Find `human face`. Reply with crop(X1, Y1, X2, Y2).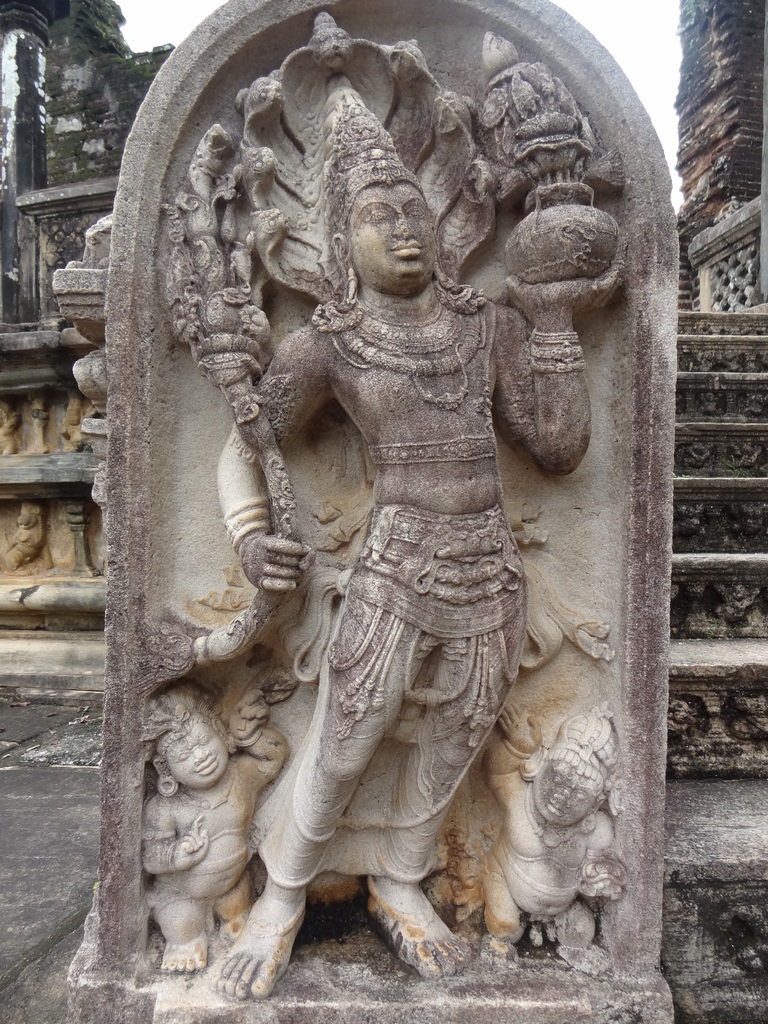
crop(349, 180, 435, 276).
